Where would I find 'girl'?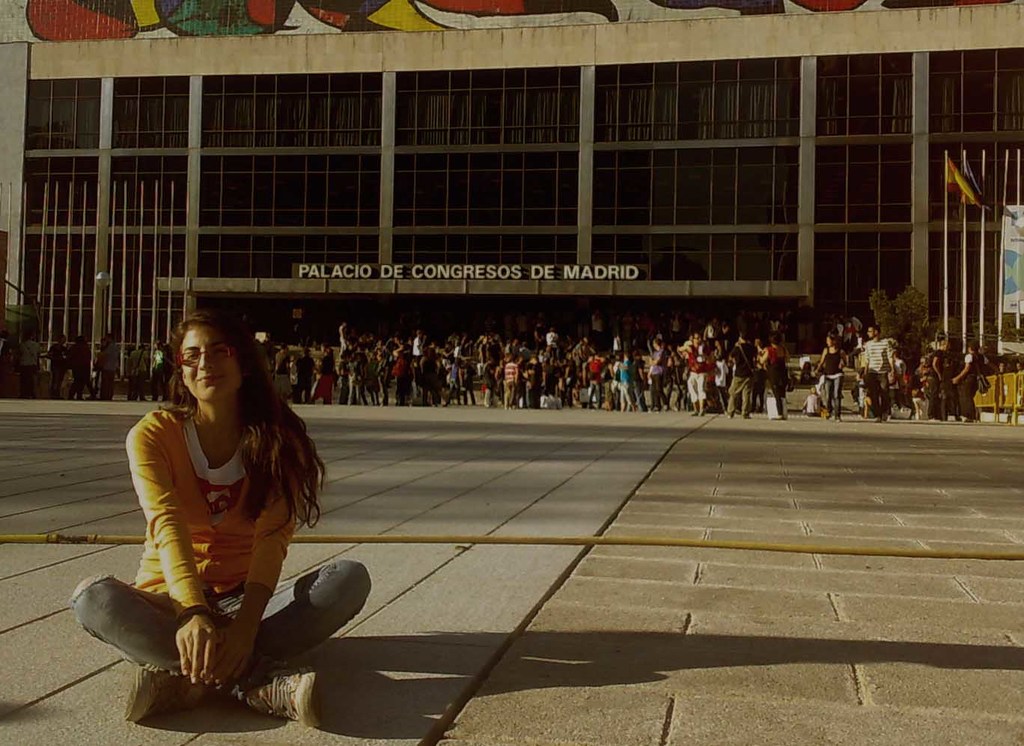
At bbox=(68, 302, 371, 729).
